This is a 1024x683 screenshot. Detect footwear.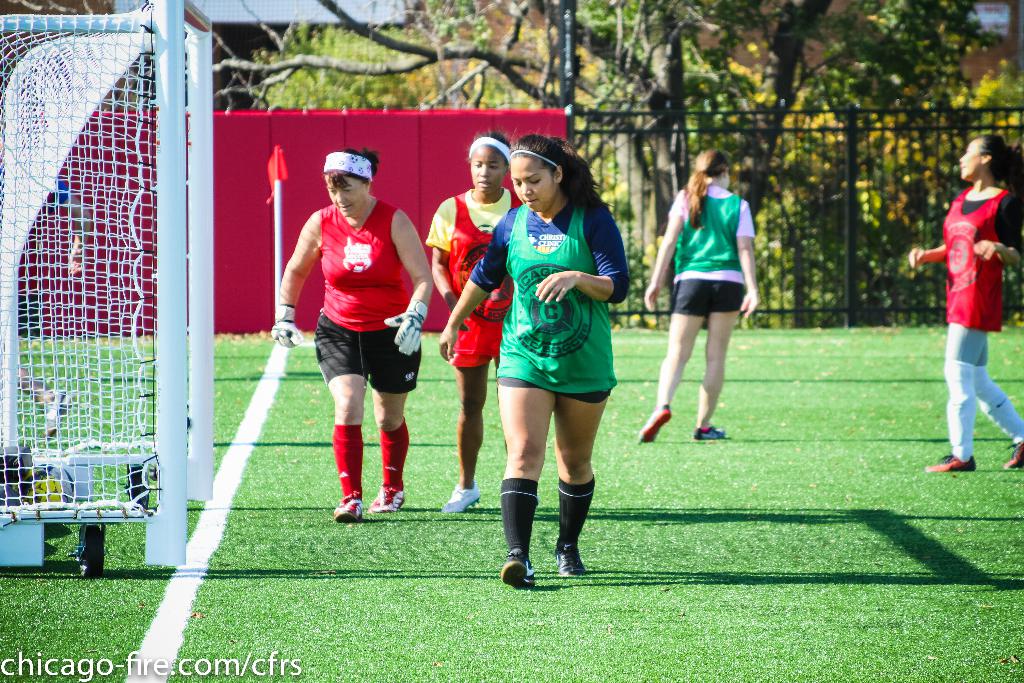
bbox=(927, 452, 977, 472).
